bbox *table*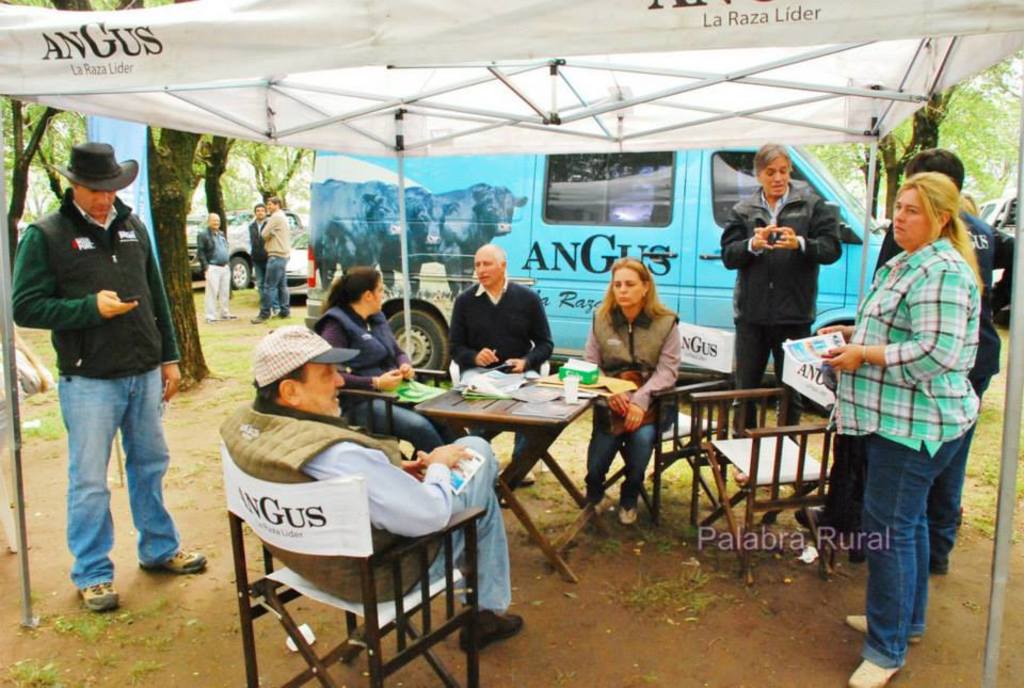
367/354/622/559
